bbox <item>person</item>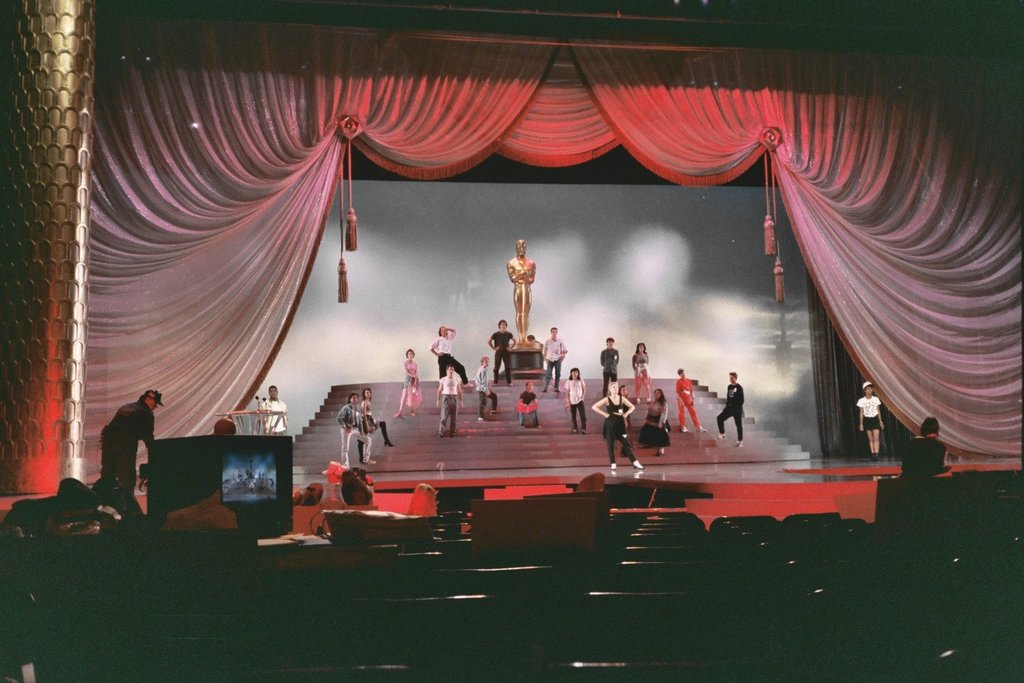
(599,333,623,394)
